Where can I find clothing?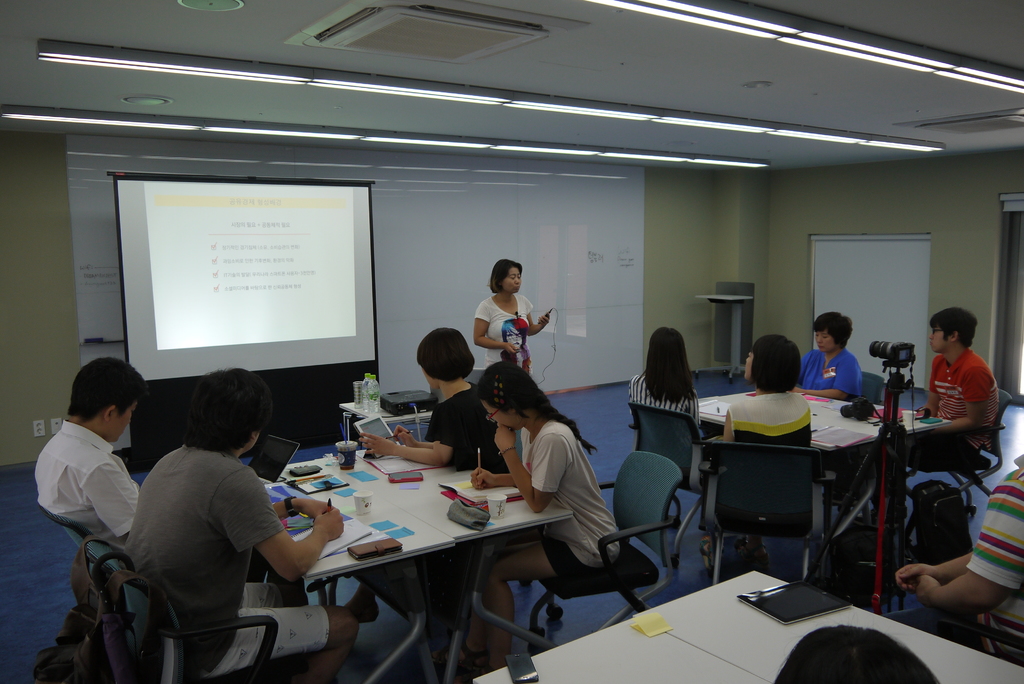
You can find it at {"left": 734, "top": 391, "right": 815, "bottom": 455}.
